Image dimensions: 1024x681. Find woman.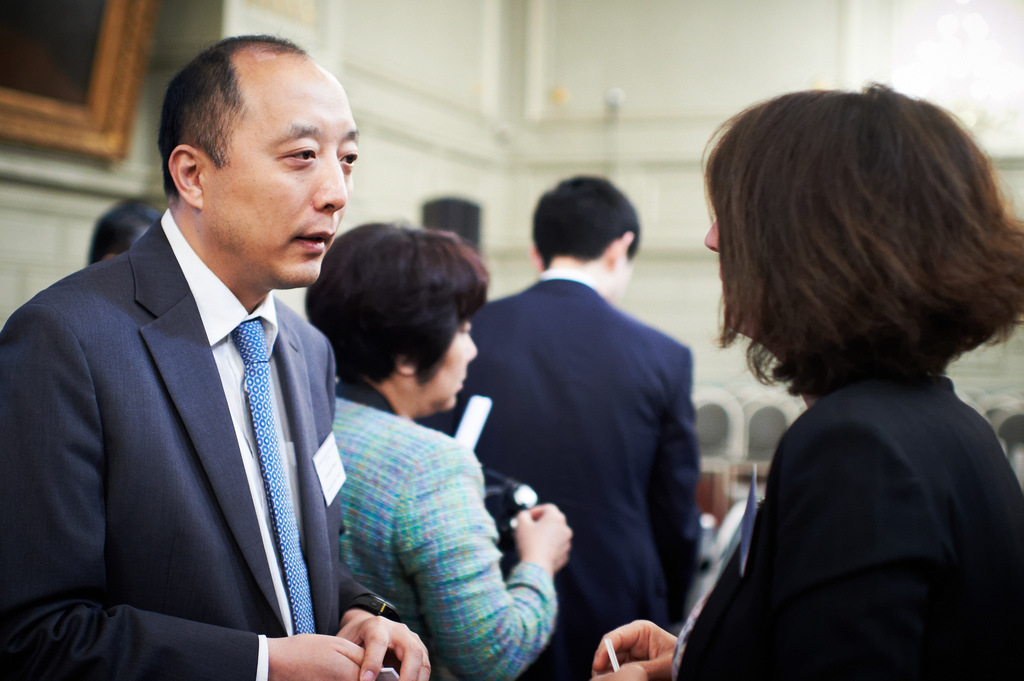
box(303, 216, 581, 680).
